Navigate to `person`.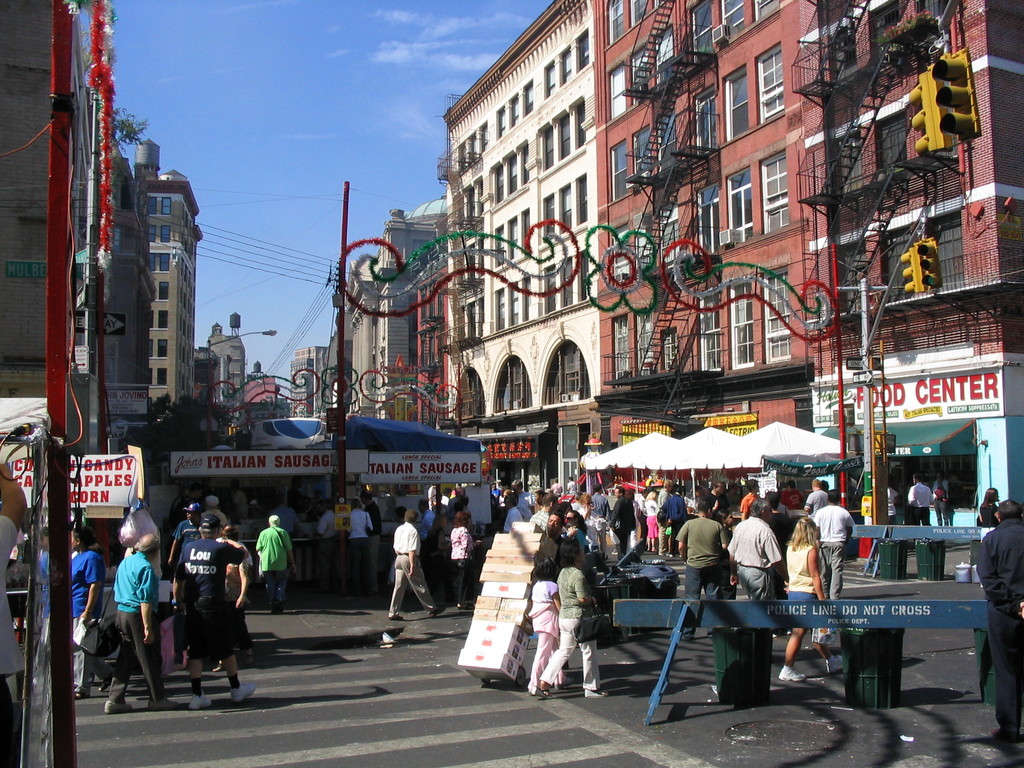
Navigation target: l=909, t=474, r=932, b=531.
